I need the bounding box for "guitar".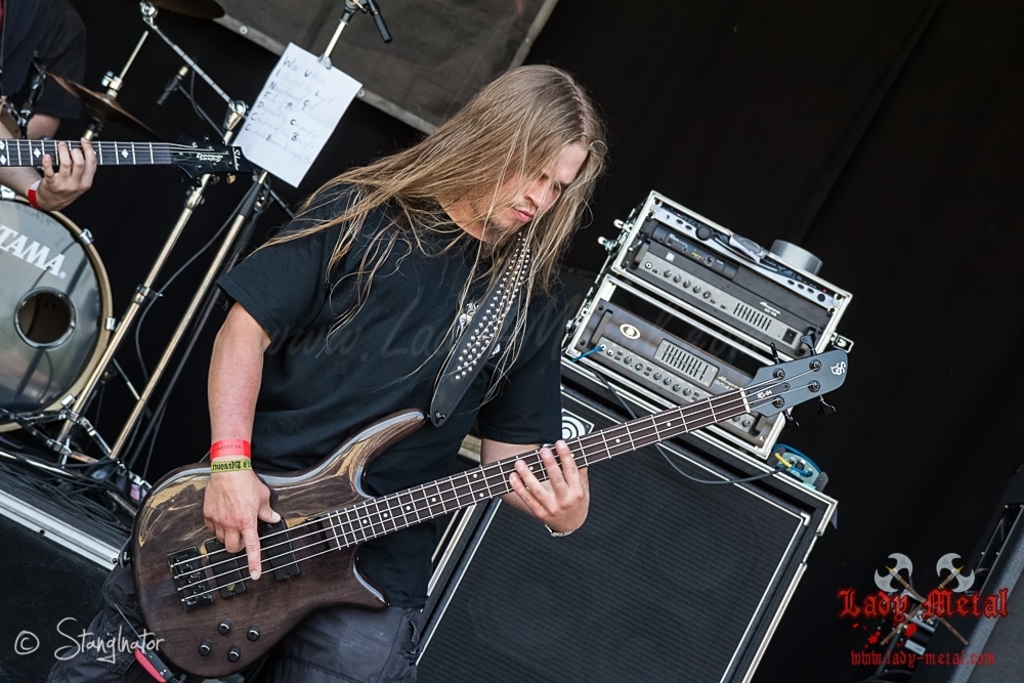
Here it is: rect(0, 126, 233, 203).
